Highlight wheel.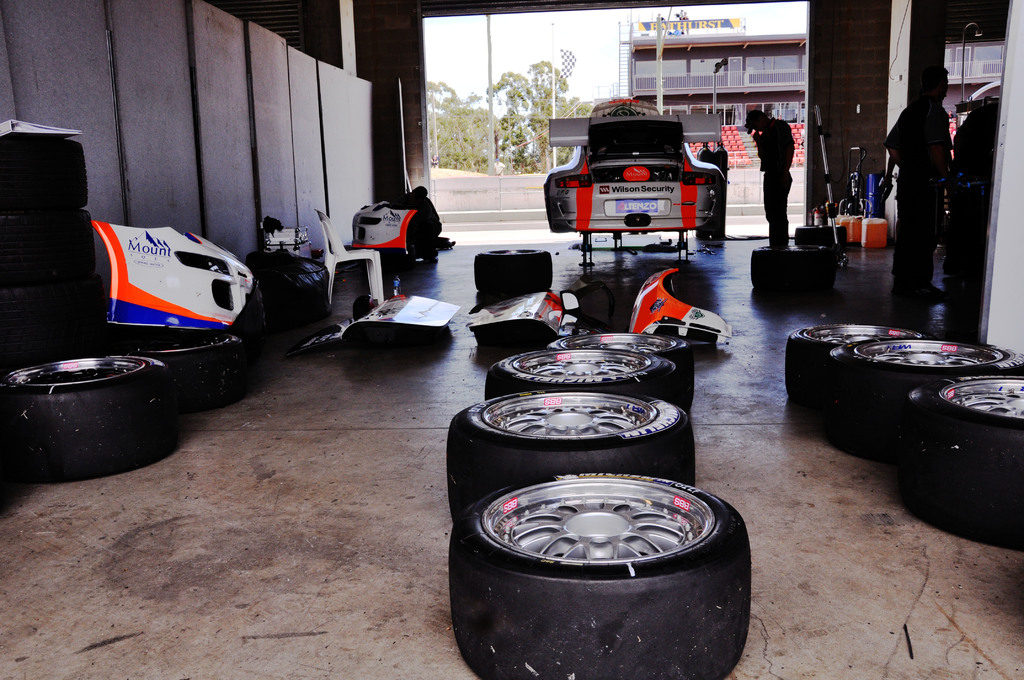
Highlighted region: [left=772, top=312, right=904, bottom=430].
